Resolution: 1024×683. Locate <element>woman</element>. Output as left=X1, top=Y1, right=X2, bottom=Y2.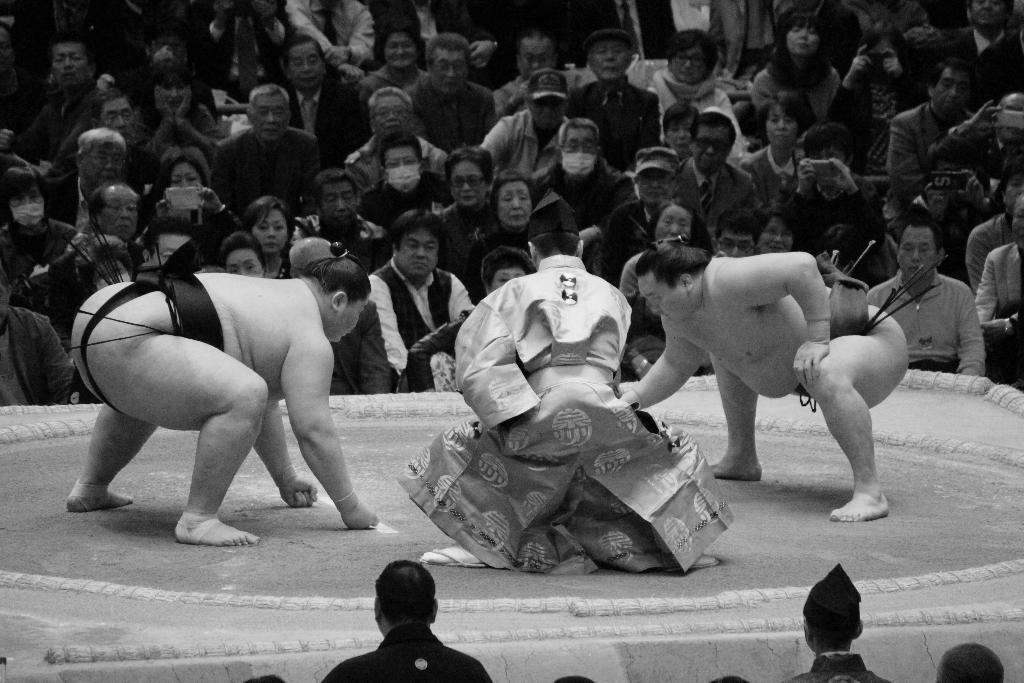
left=740, top=99, right=799, bottom=192.
